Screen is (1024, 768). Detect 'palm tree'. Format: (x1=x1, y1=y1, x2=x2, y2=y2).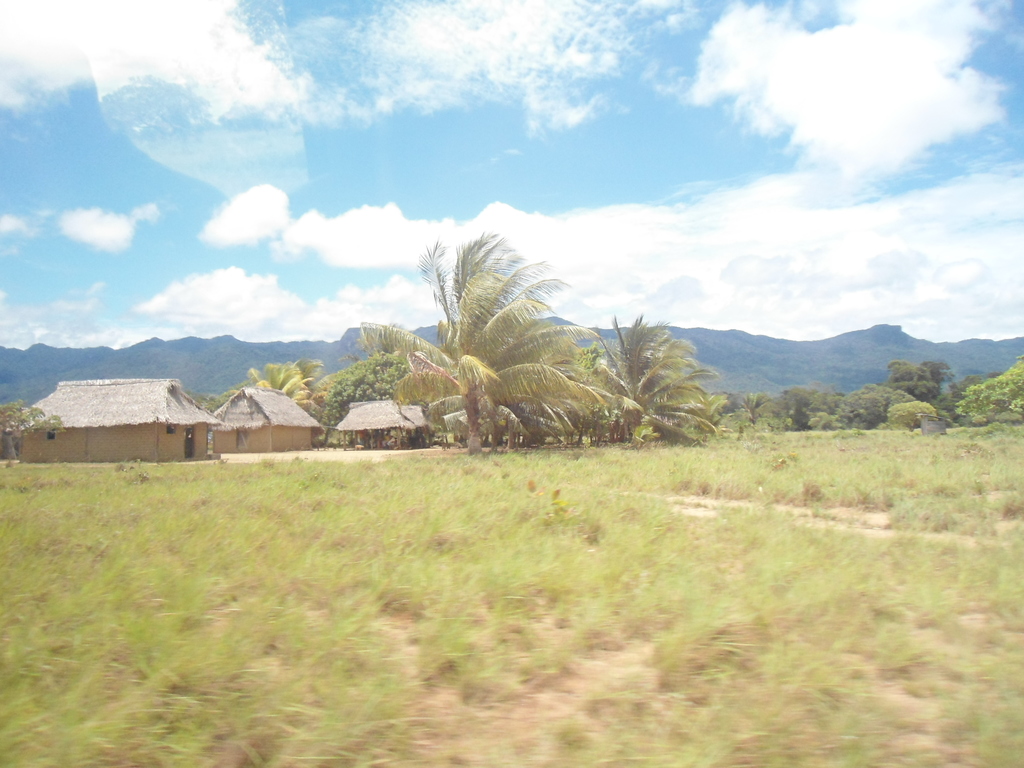
(x1=250, y1=358, x2=324, y2=412).
